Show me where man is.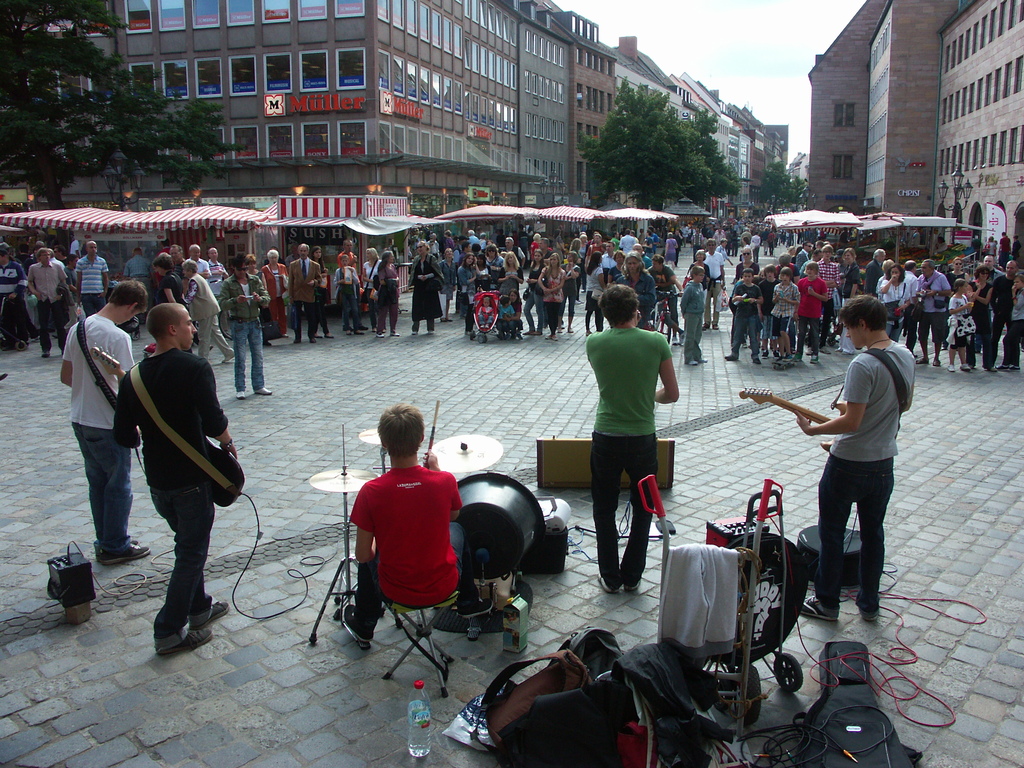
man is at (24, 243, 68, 360).
